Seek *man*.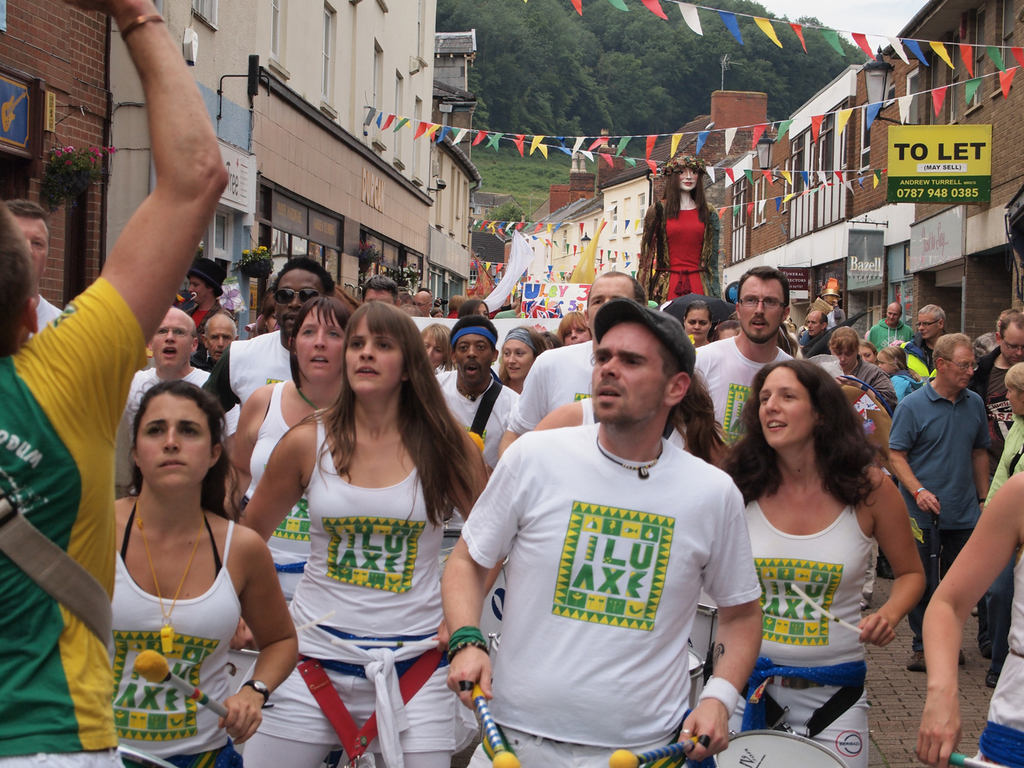
detection(792, 309, 835, 361).
